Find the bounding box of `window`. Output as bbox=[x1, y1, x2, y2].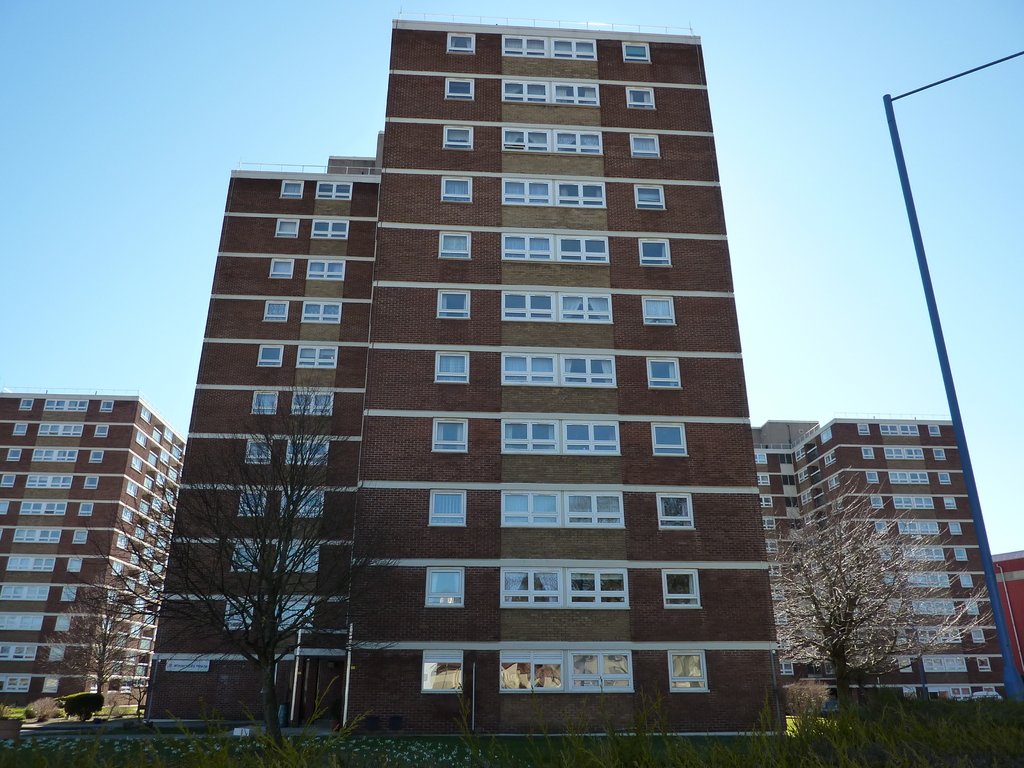
bbox=[561, 355, 613, 383].
